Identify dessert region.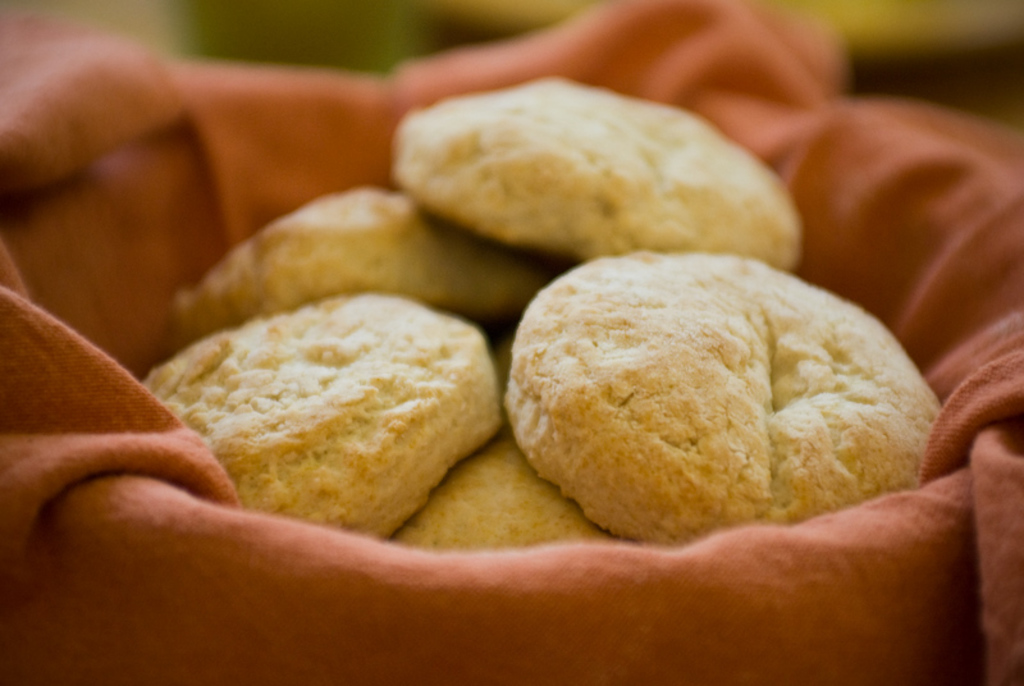
Region: 388 430 609 548.
